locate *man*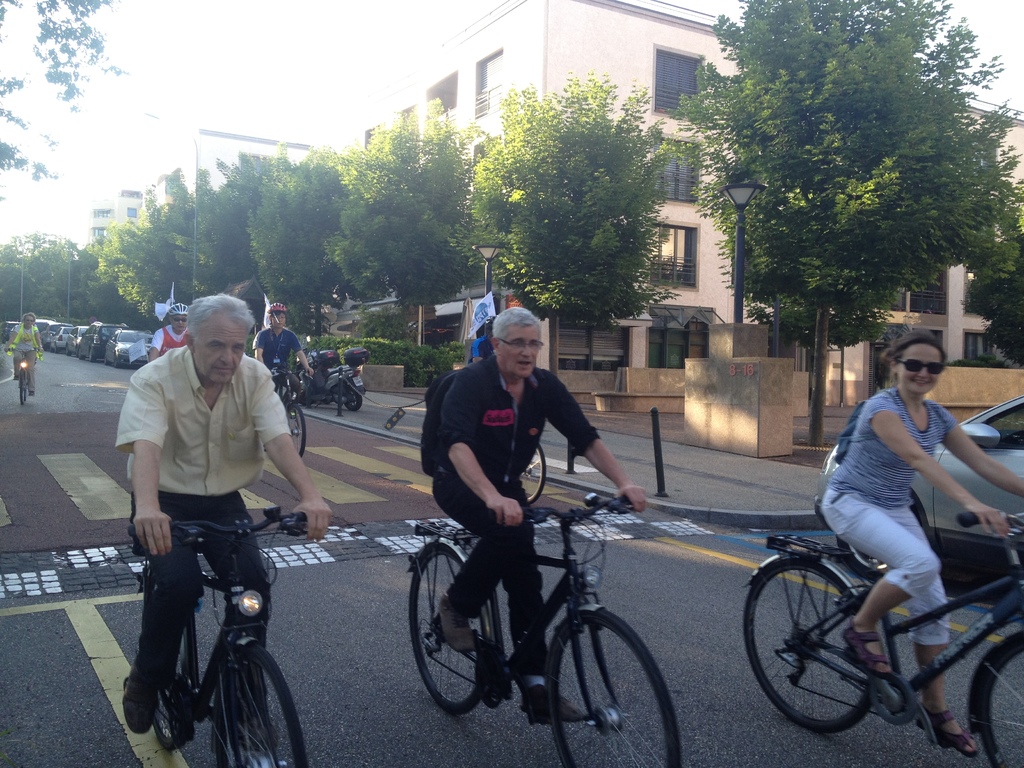
<bbox>422, 308, 649, 728</bbox>
